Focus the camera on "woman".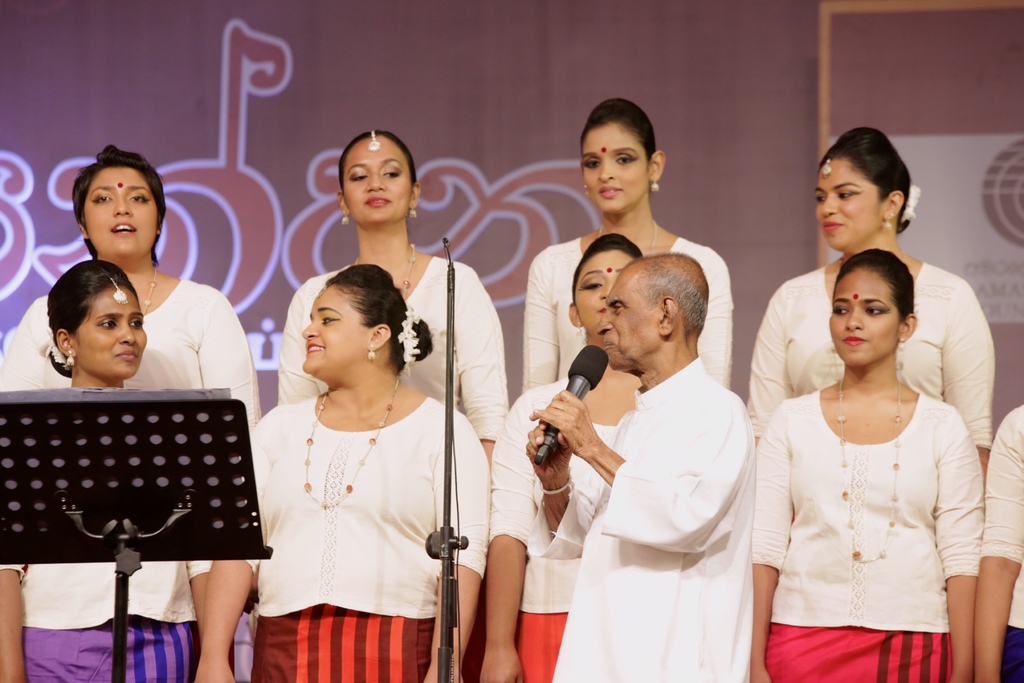
Focus region: 519, 93, 733, 393.
